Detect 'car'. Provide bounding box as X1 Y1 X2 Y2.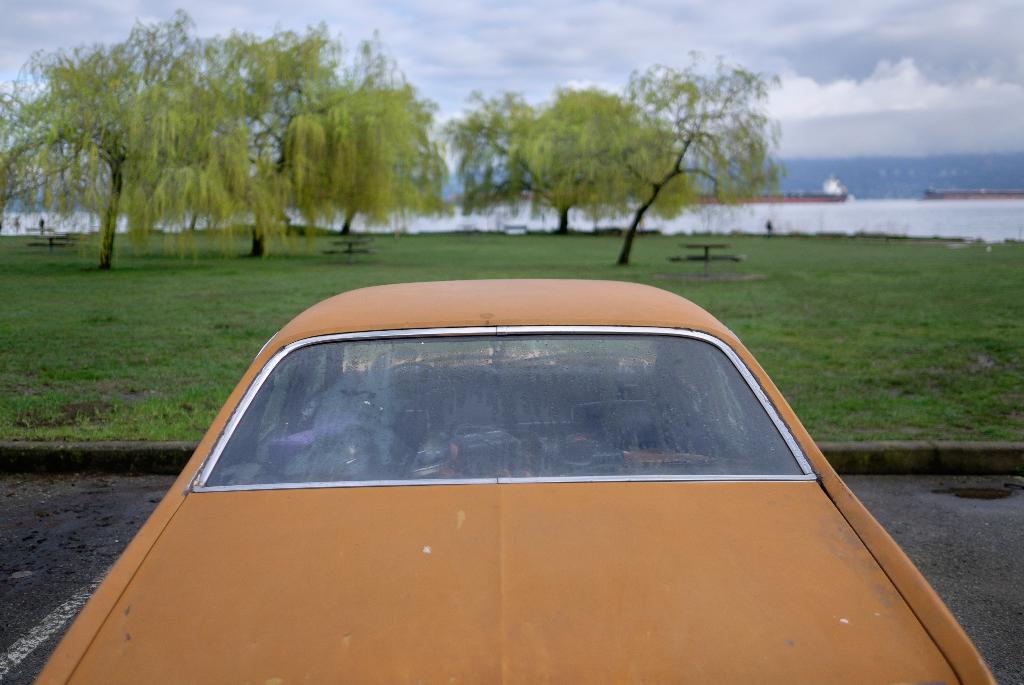
31 279 1000 684.
